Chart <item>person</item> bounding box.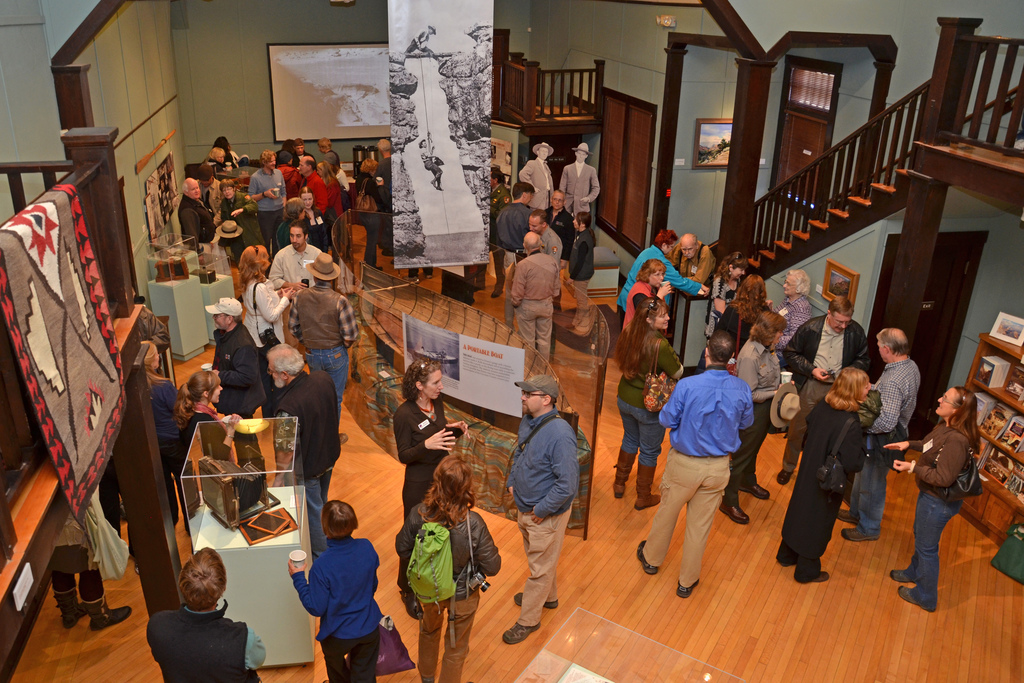
Charted: 391/356/477/623.
